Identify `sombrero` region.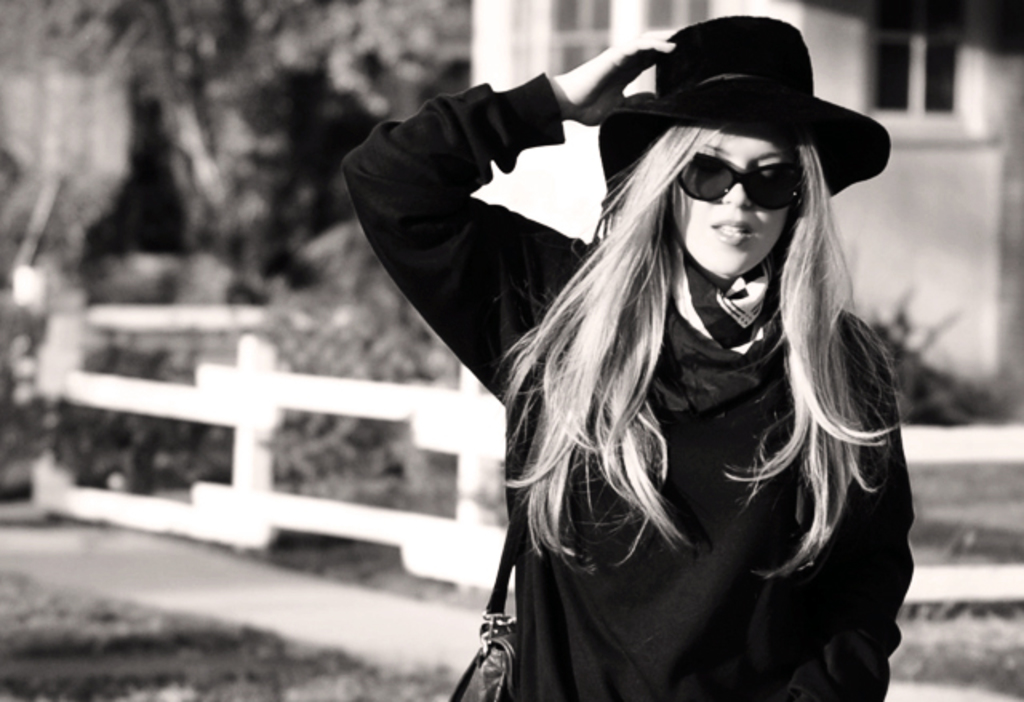
Region: region(595, 13, 890, 192).
